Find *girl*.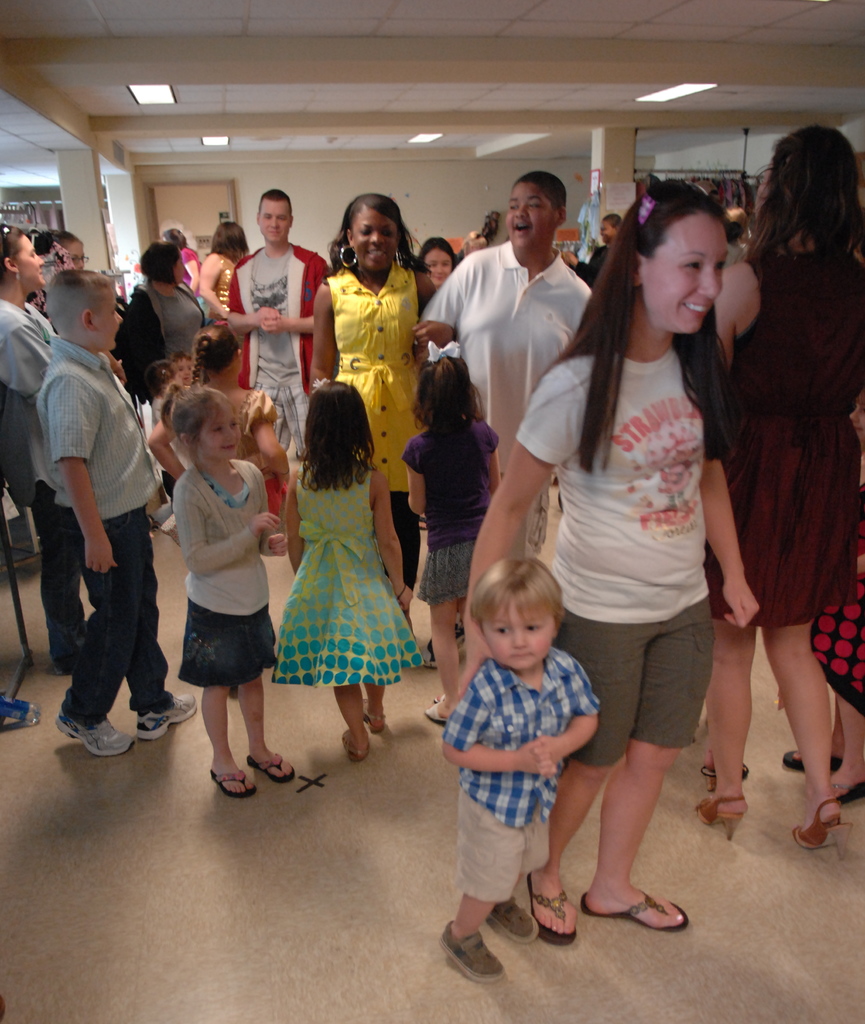
<box>157,390,293,792</box>.
